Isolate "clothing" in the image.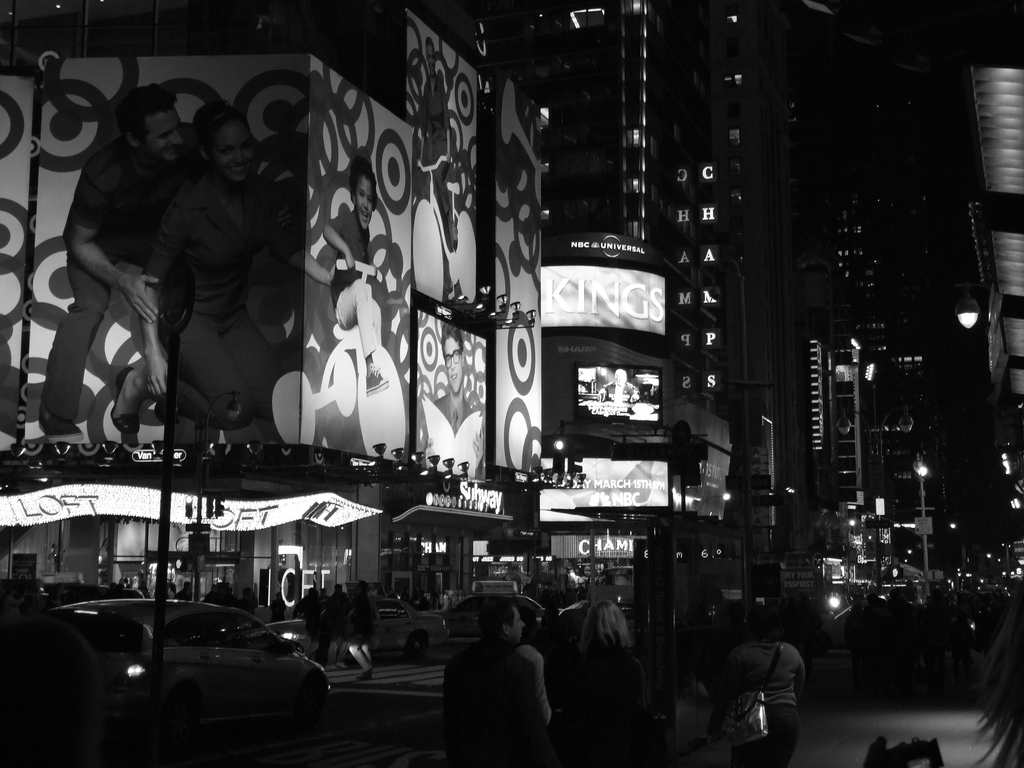
Isolated region: x1=292, y1=593, x2=346, y2=664.
